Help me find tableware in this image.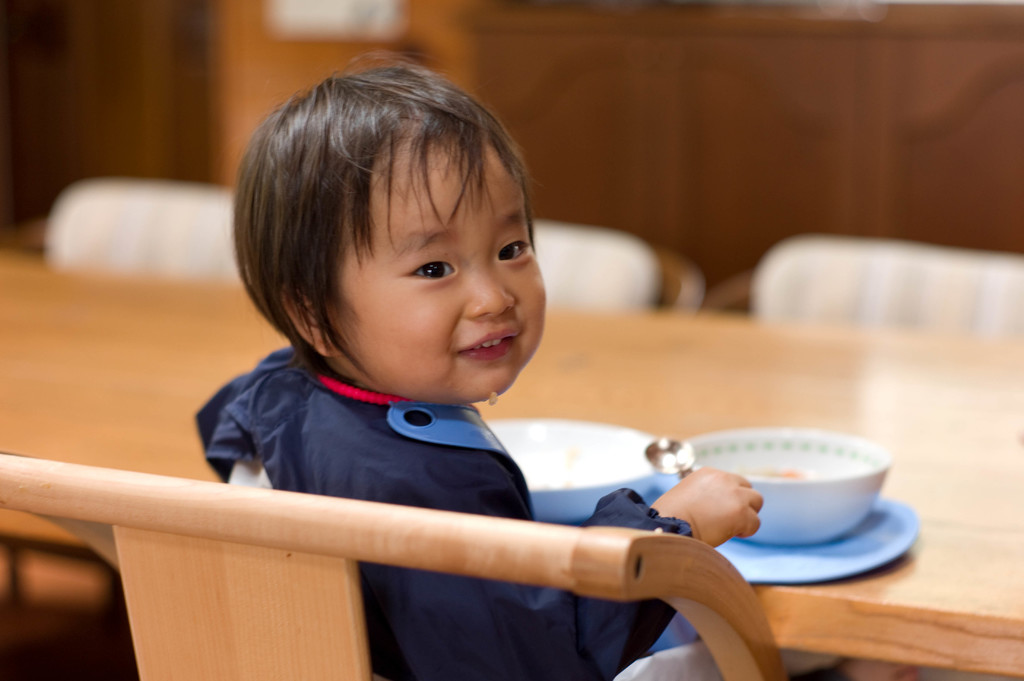
Found it: [483, 413, 676, 521].
